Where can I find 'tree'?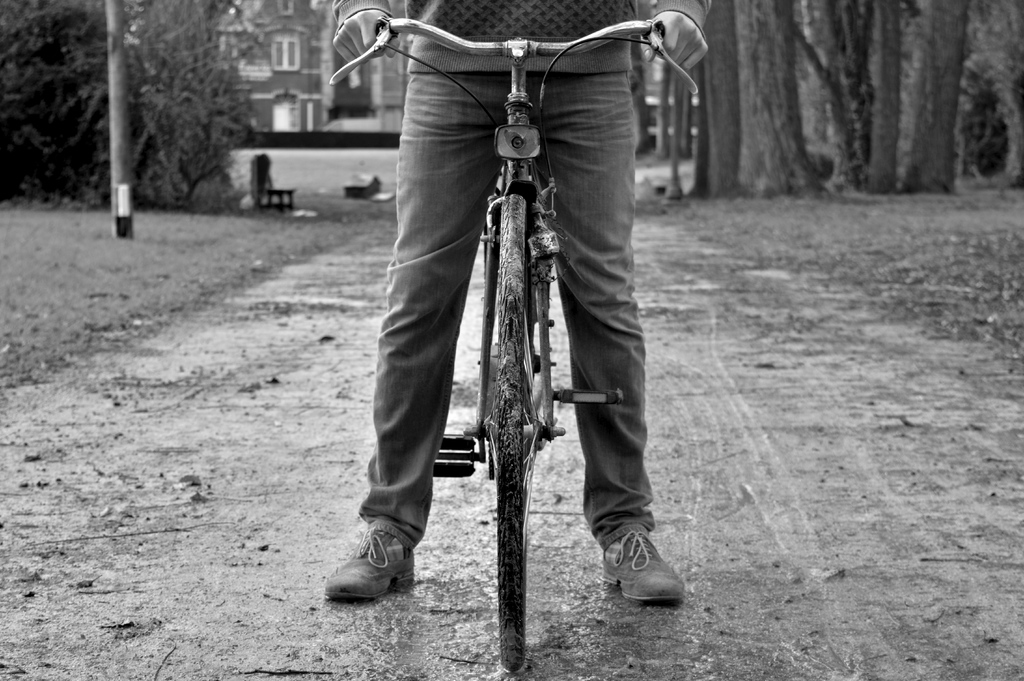
You can find it at [left=0, top=0, right=274, bottom=211].
